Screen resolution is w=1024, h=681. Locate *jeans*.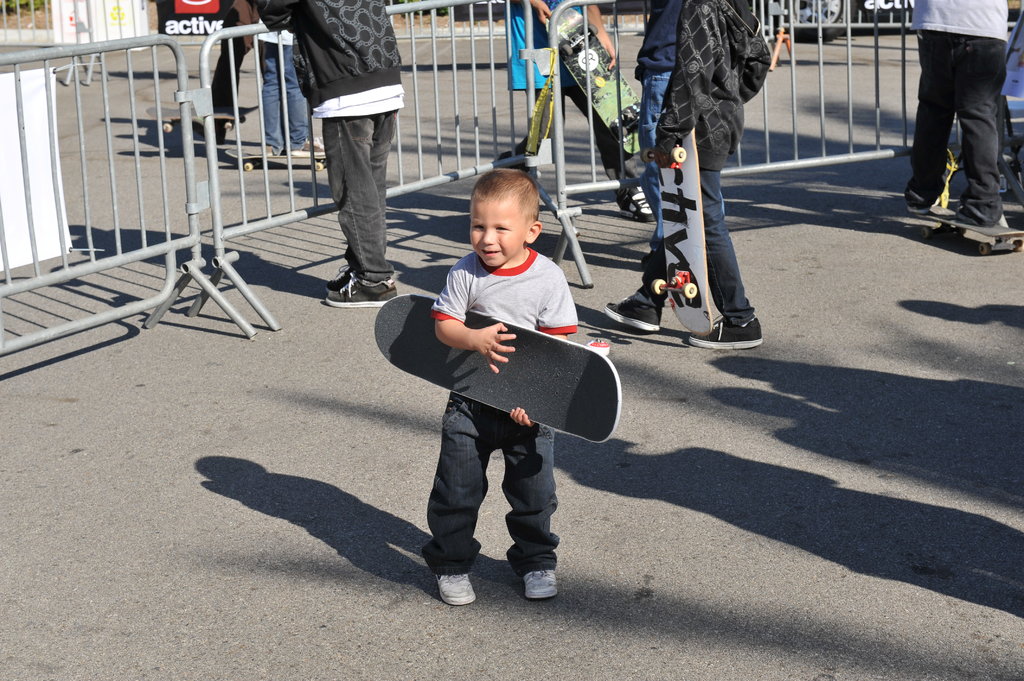
<bbox>258, 38, 310, 150</bbox>.
